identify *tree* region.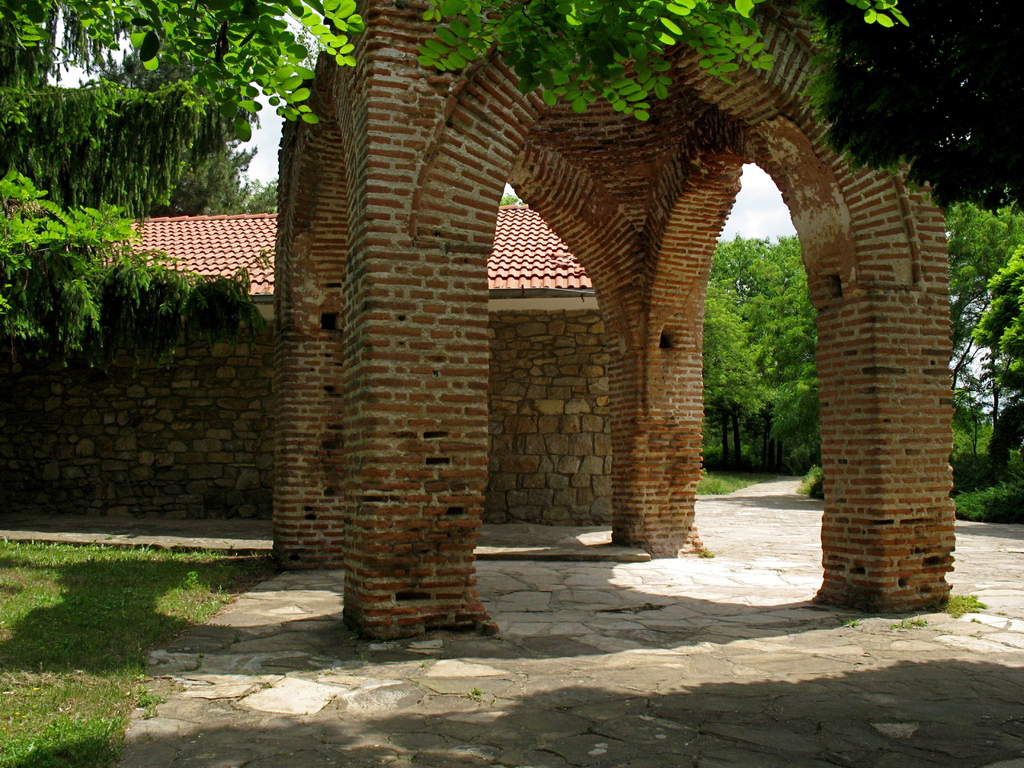
Region: box=[0, 0, 916, 548].
